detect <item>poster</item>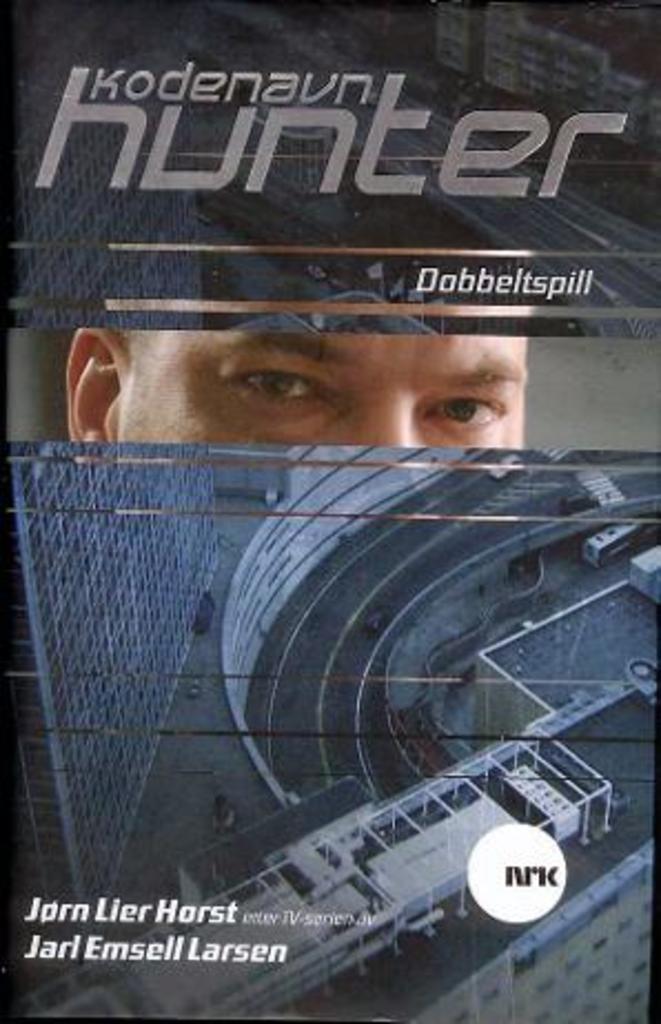
0 0 659 1022
